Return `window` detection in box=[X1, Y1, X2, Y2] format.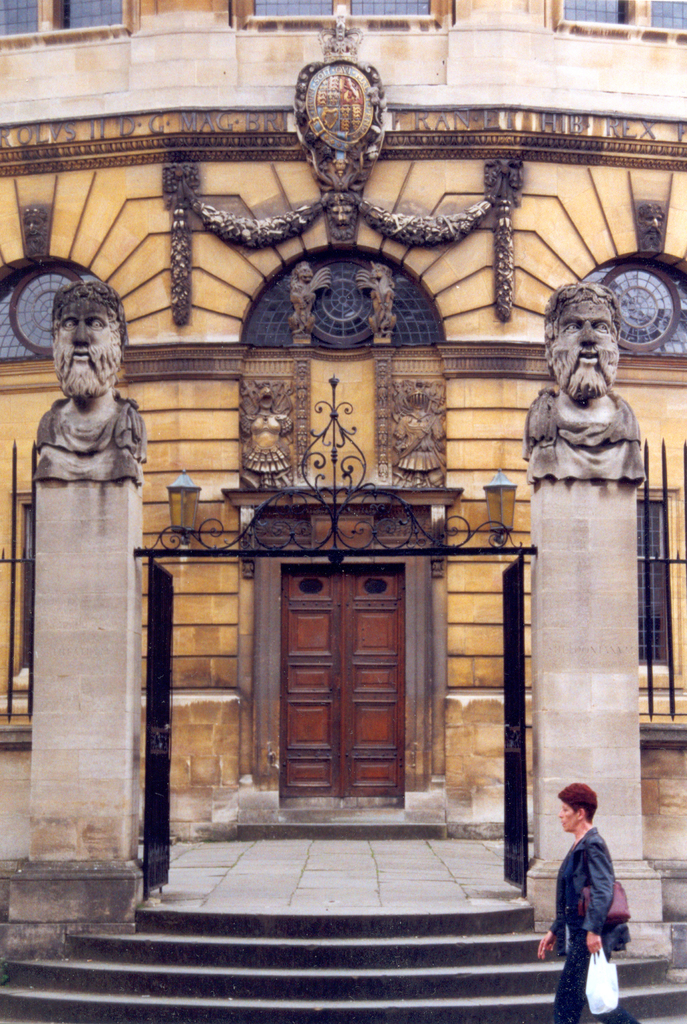
box=[0, 0, 38, 40].
